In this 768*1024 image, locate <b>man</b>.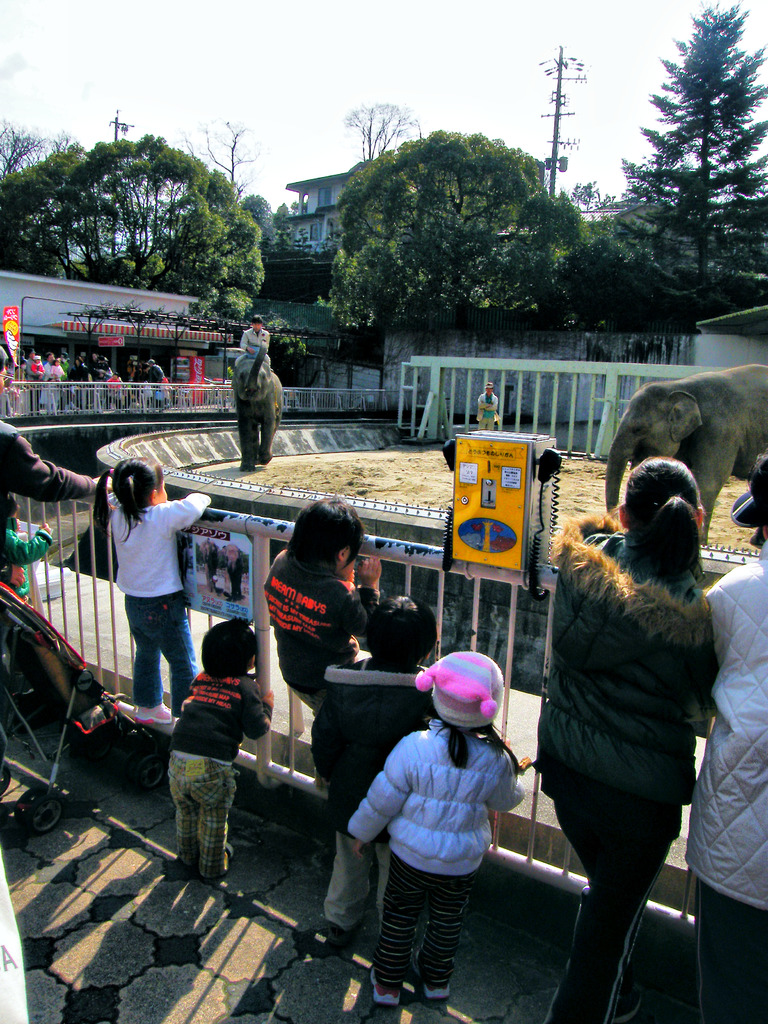
Bounding box: [478,379,500,432].
